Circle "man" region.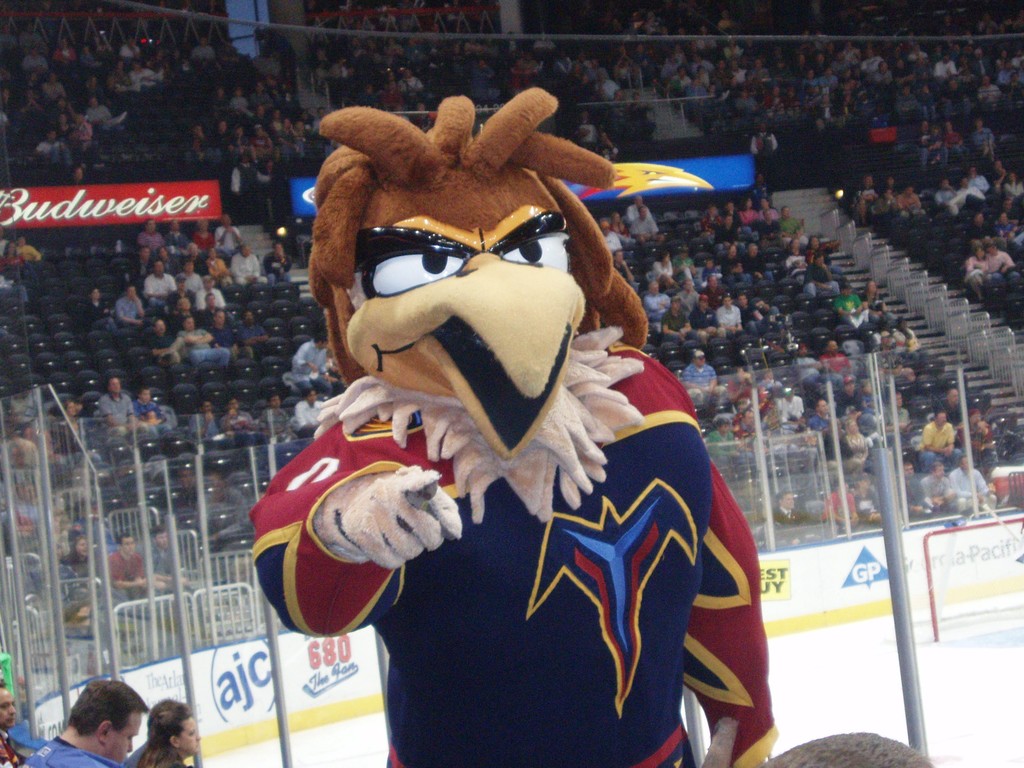
Region: 627,193,651,222.
